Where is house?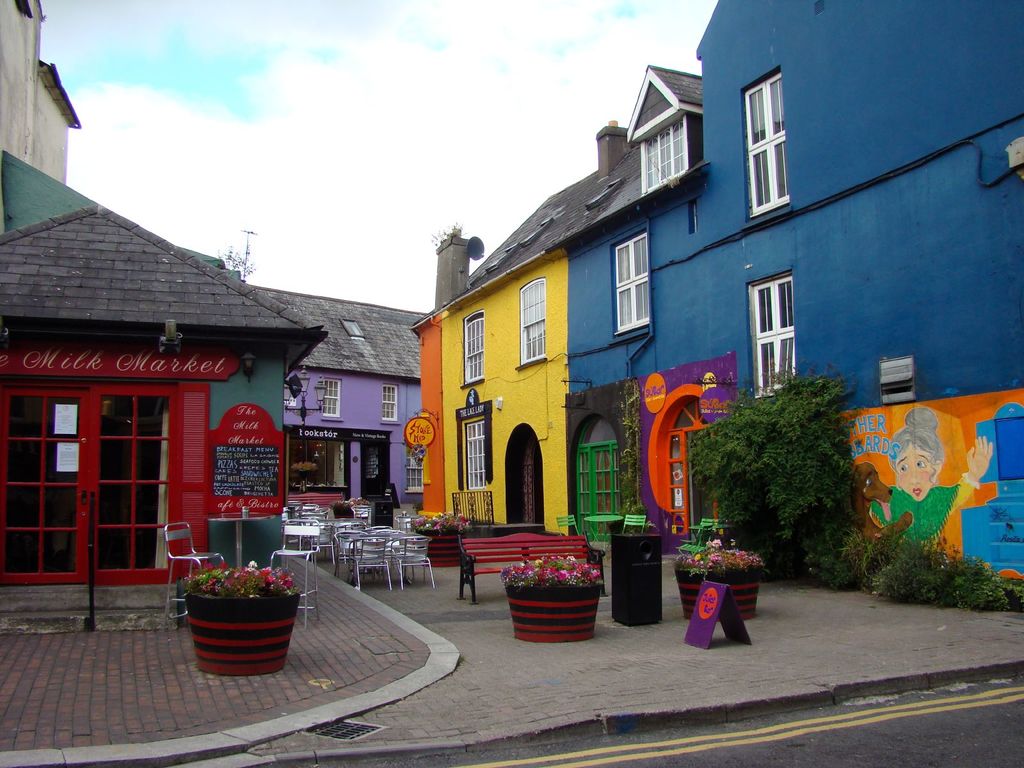
detection(0, 148, 321, 588).
